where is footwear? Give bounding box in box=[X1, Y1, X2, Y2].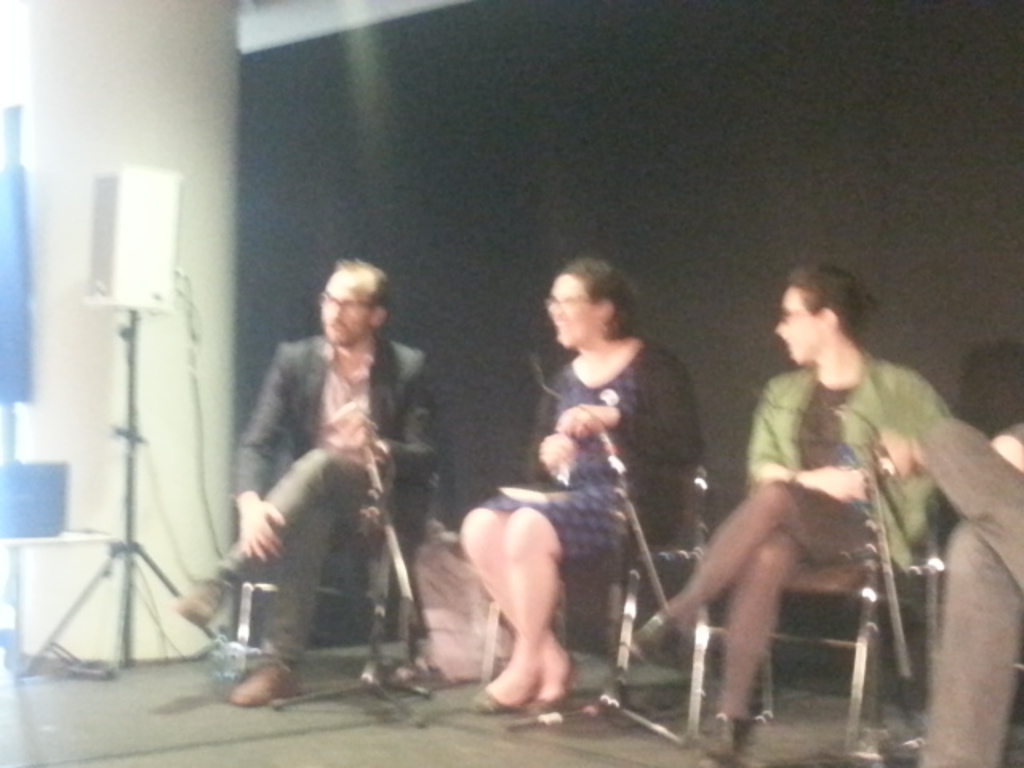
box=[171, 578, 222, 627].
